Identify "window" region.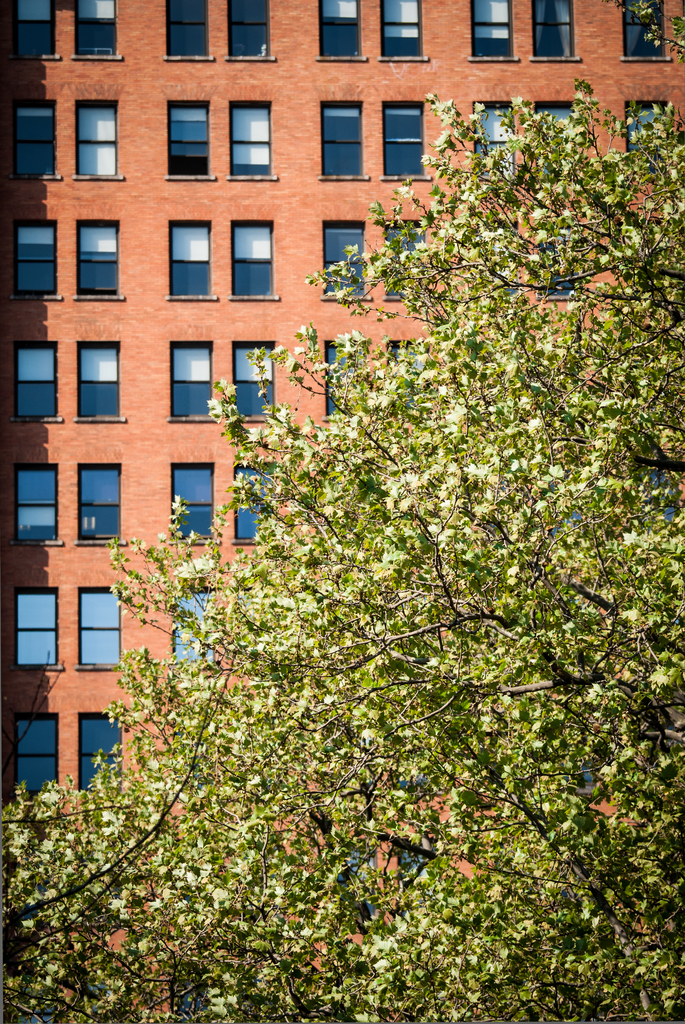
Region: 10/461/66/548.
